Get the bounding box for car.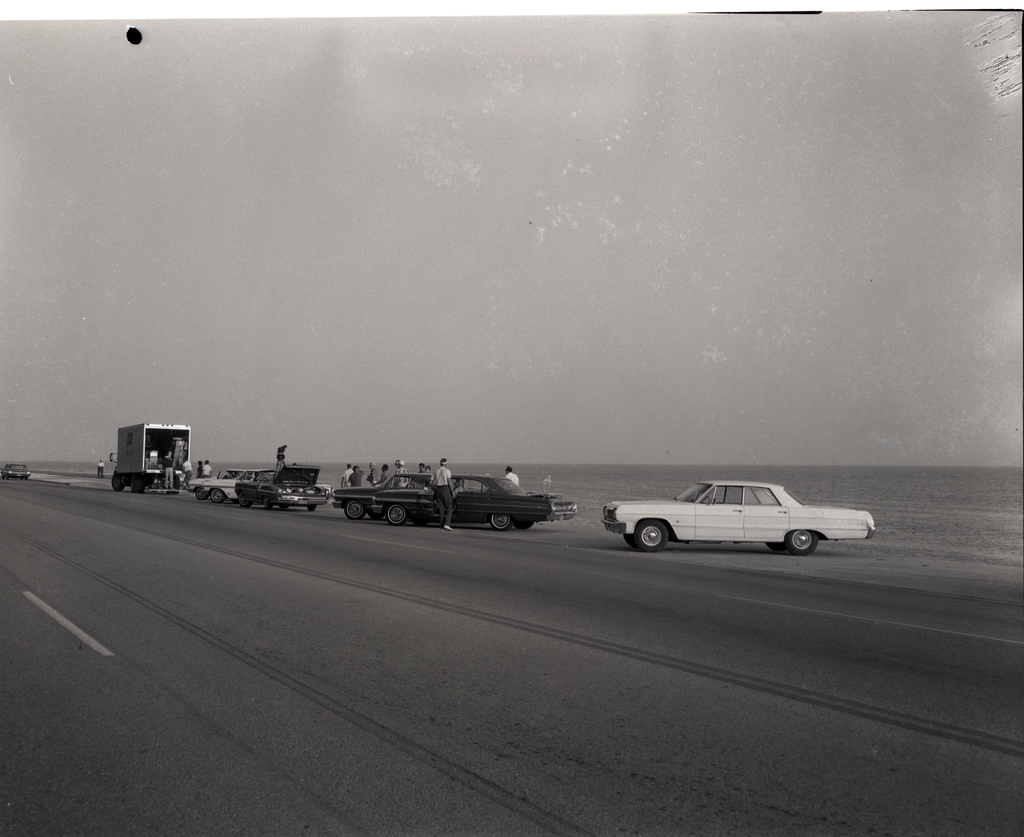
{"left": 600, "top": 480, "right": 876, "bottom": 546}.
